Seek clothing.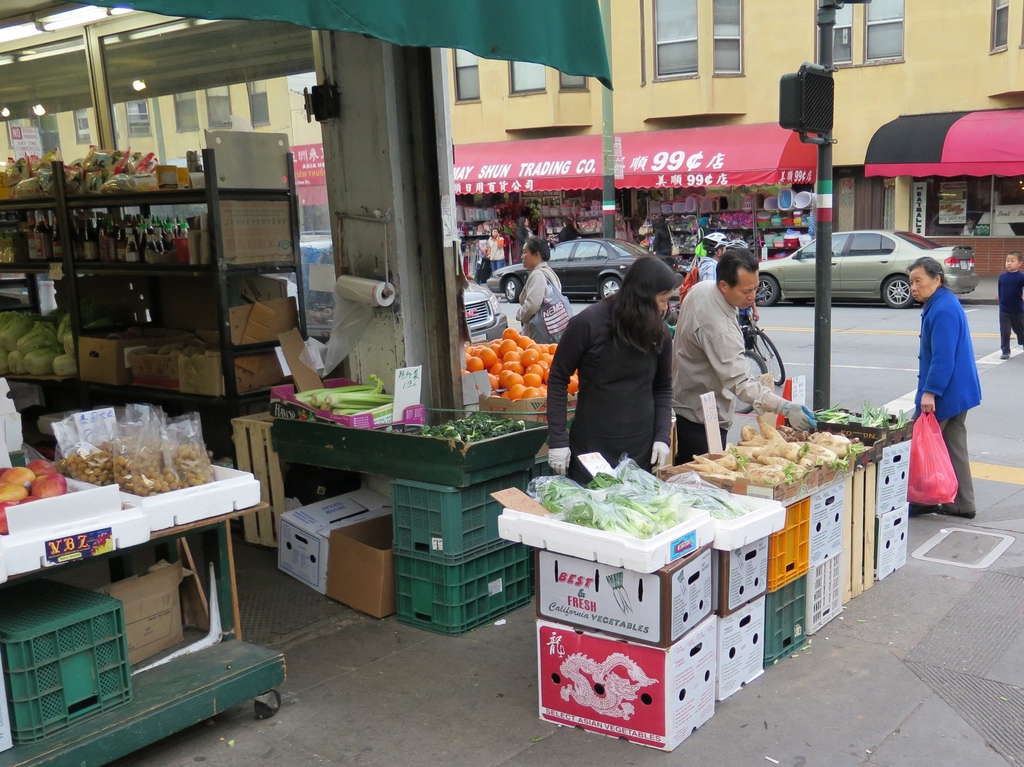
x1=517 y1=227 x2=531 y2=260.
